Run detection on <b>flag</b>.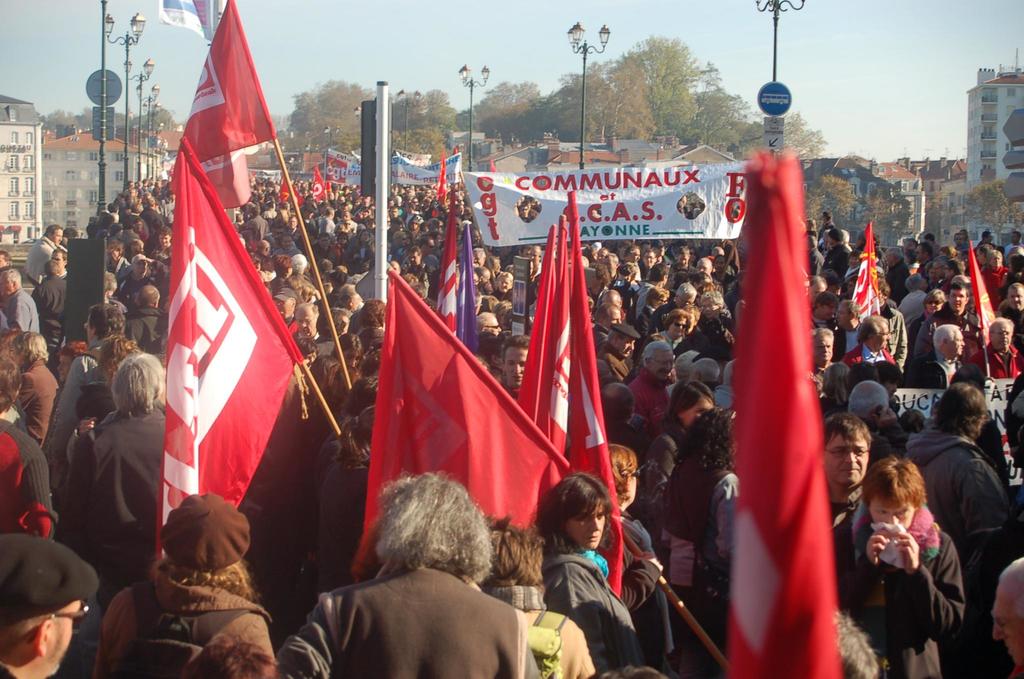
Result: l=276, t=176, r=301, b=204.
